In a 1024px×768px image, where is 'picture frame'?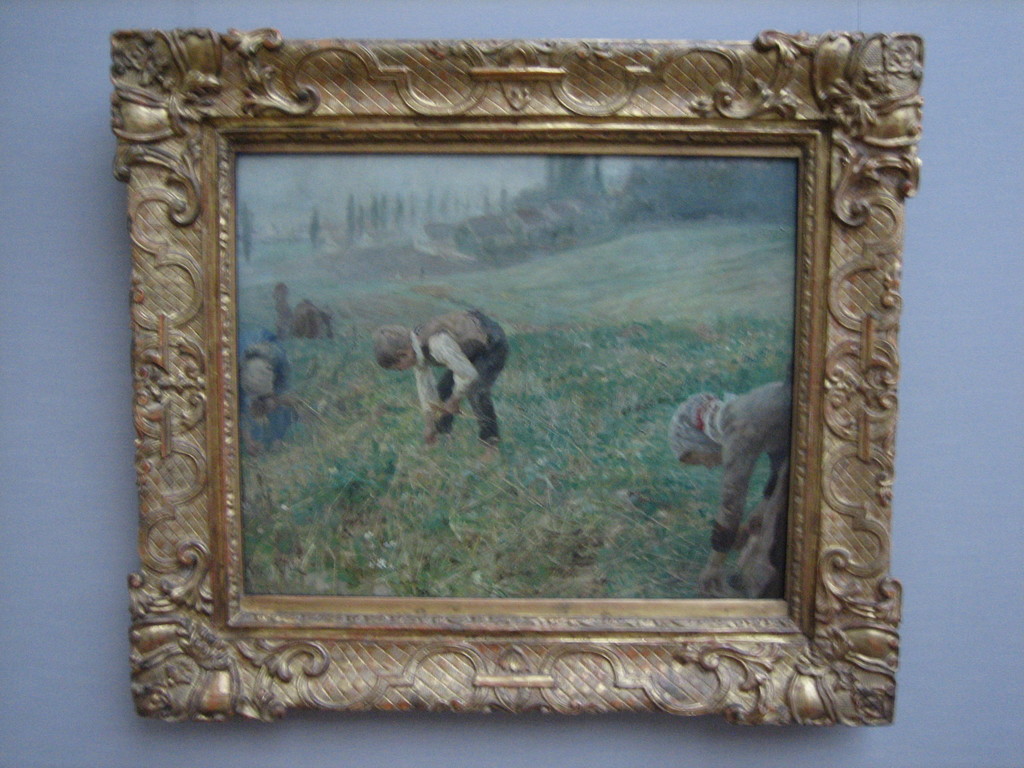
(109,29,921,723).
